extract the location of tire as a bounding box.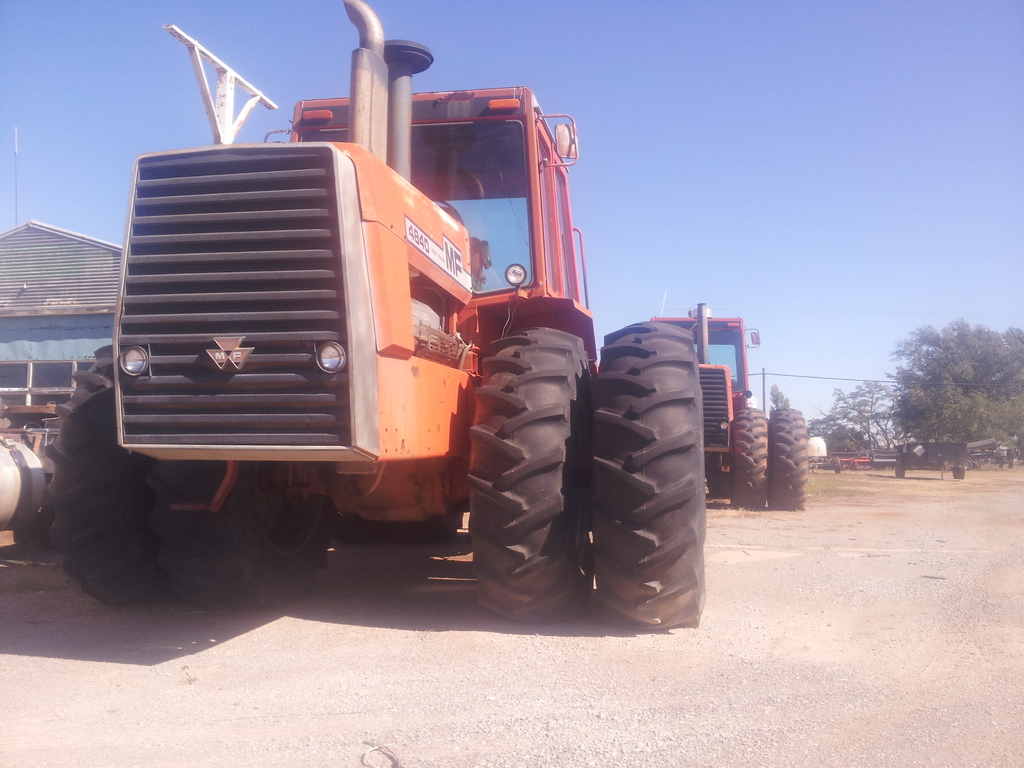
[950, 463, 968, 479].
